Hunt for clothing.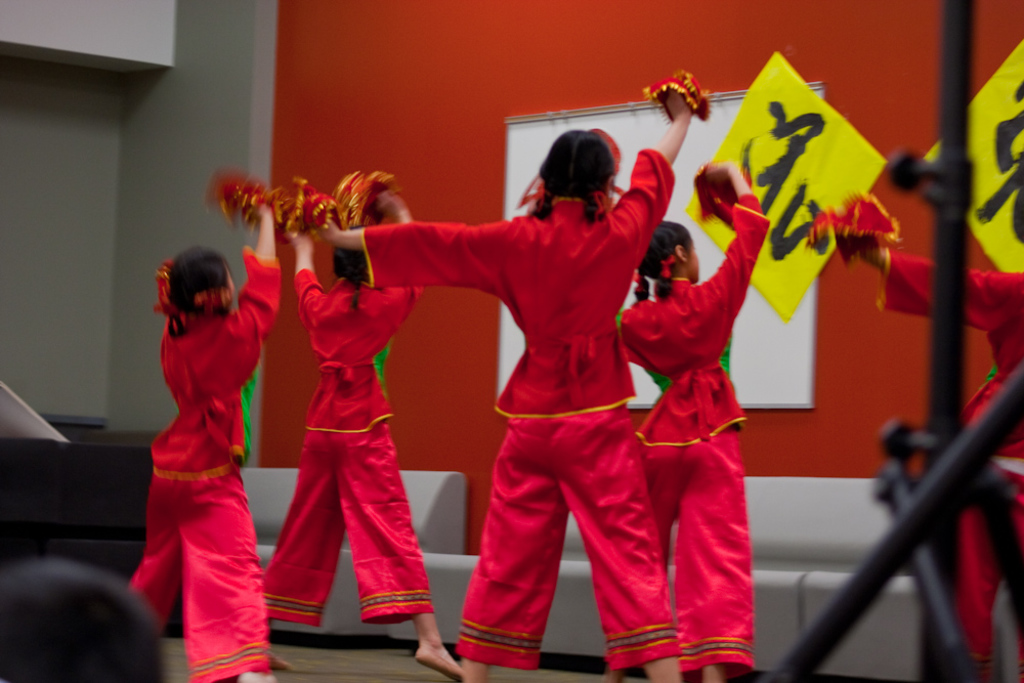
Hunted down at Rect(130, 266, 259, 652).
